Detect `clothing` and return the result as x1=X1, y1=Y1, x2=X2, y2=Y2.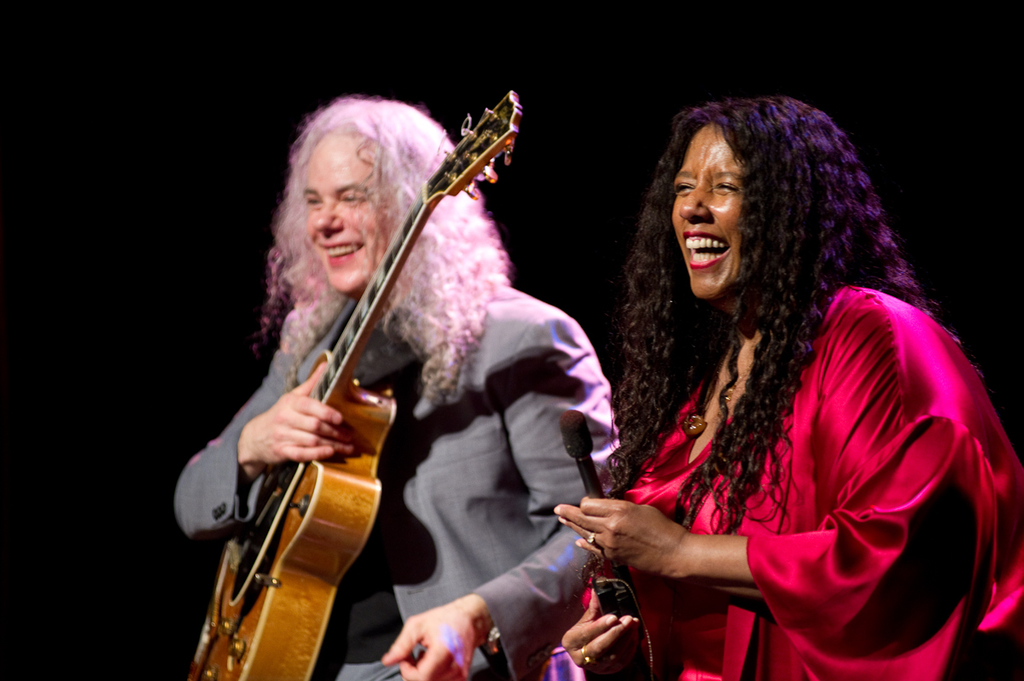
x1=582, y1=218, x2=988, y2=661.
